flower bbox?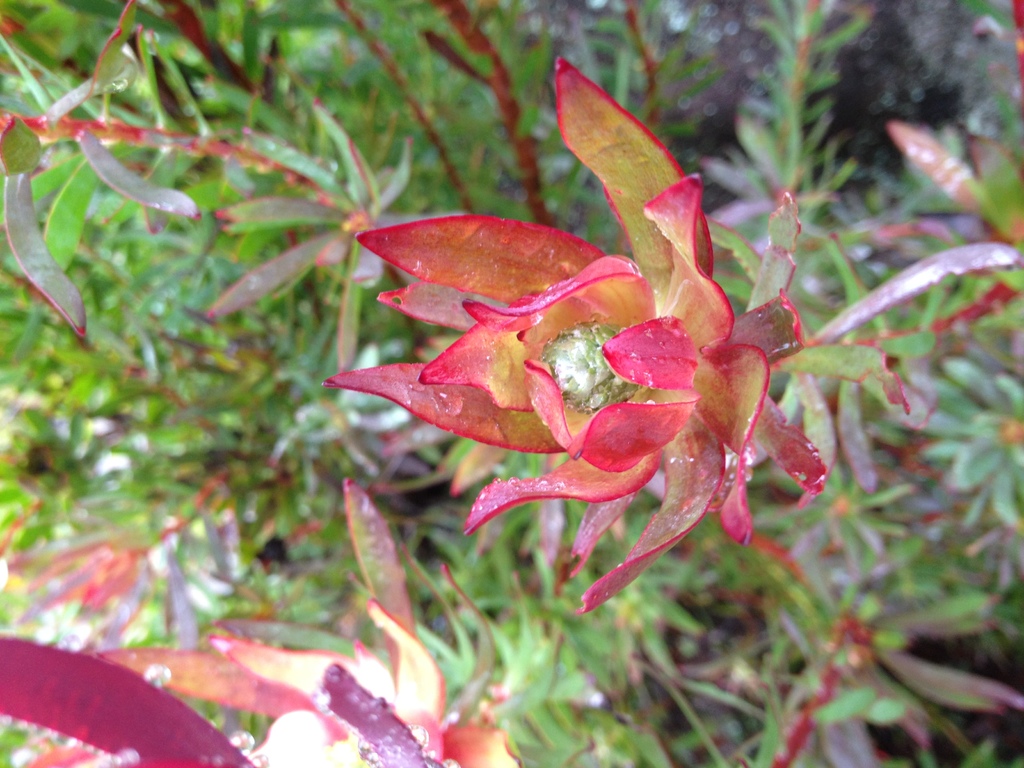
318, 50, 845, 615
